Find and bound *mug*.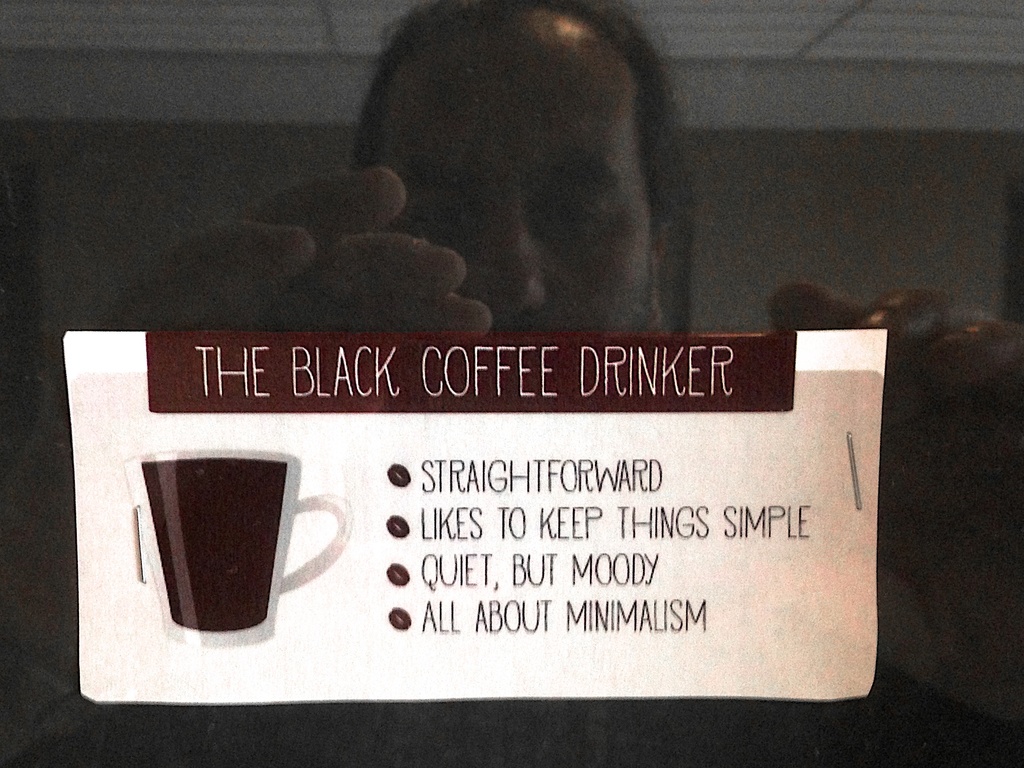
Bound: (132, 448, 354, 646).
